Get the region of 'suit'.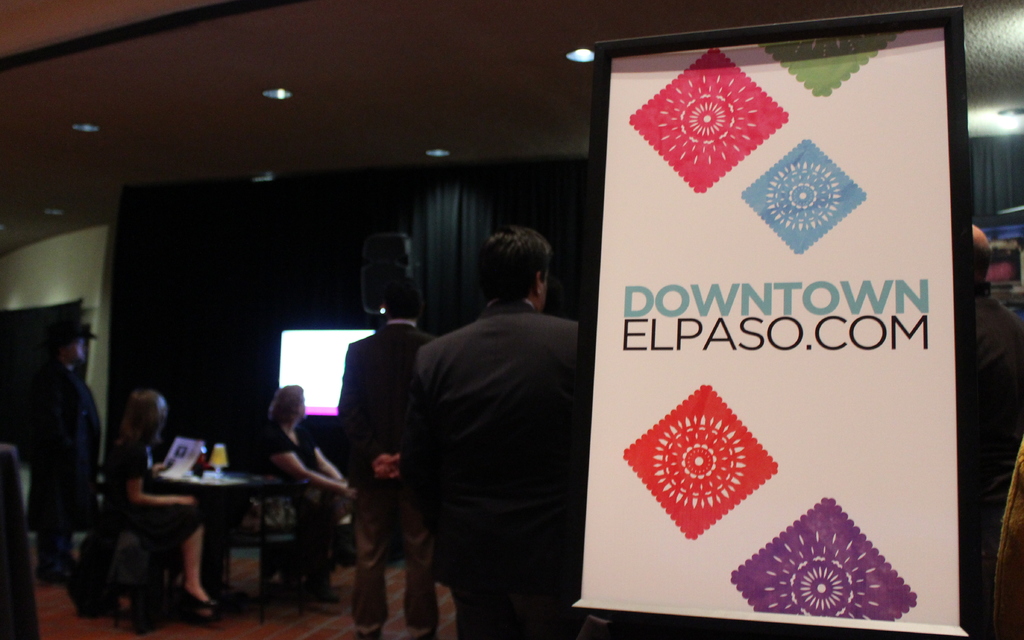
<box>399,298,580,639</box>.
